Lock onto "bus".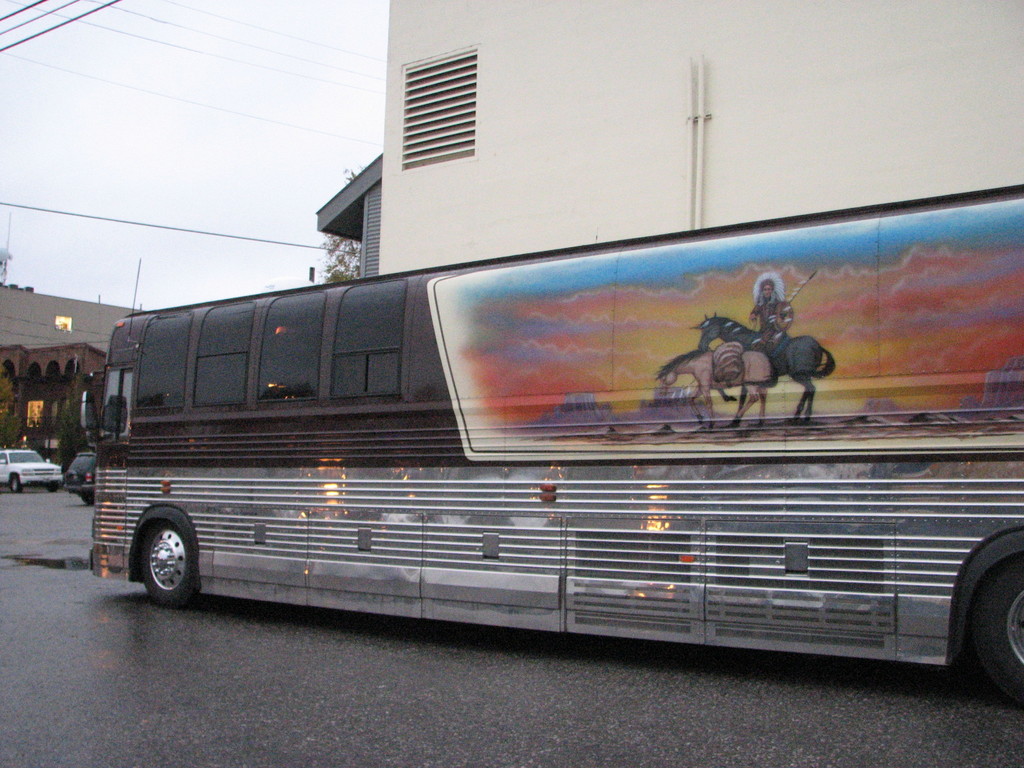
Locked: left=74, top=181, right=1023, bottom=696.
